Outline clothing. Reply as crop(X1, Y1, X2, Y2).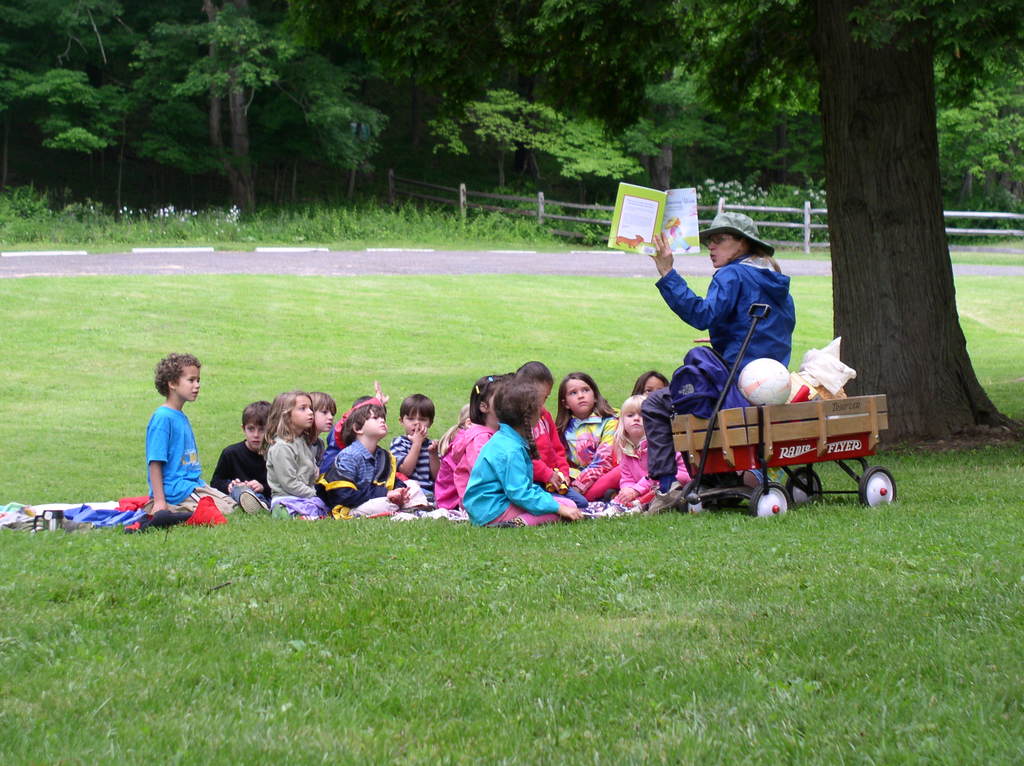
crop(438, 420, 502, 504).
